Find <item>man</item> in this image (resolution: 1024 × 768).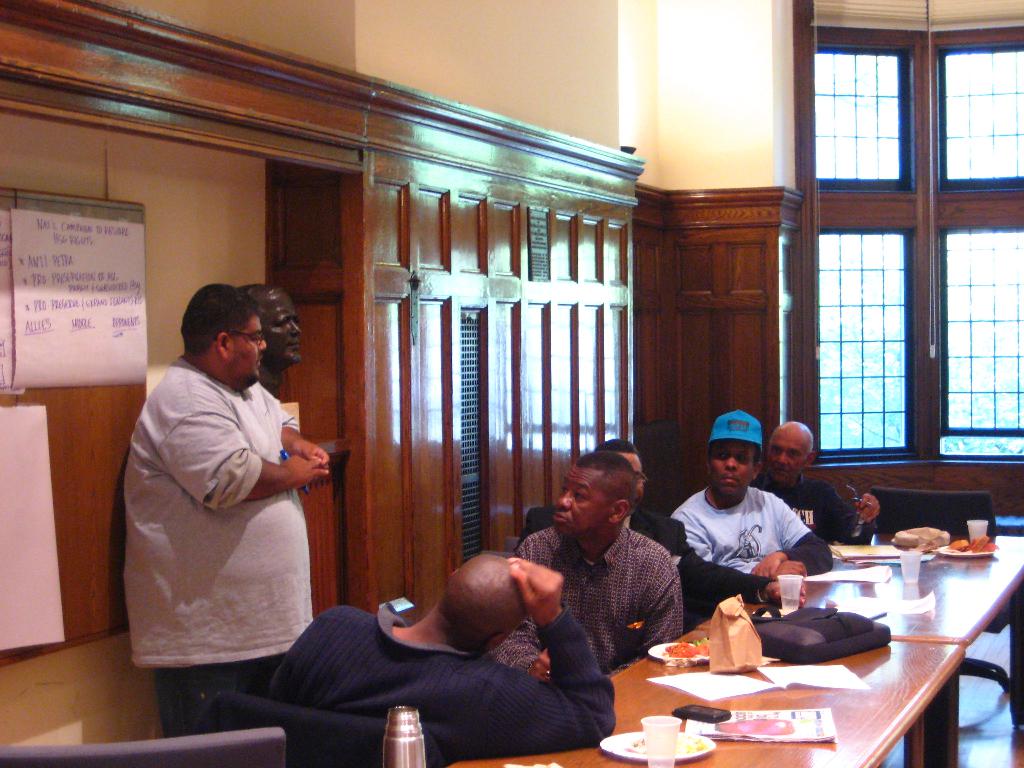
[749, 420, 879, 545].
